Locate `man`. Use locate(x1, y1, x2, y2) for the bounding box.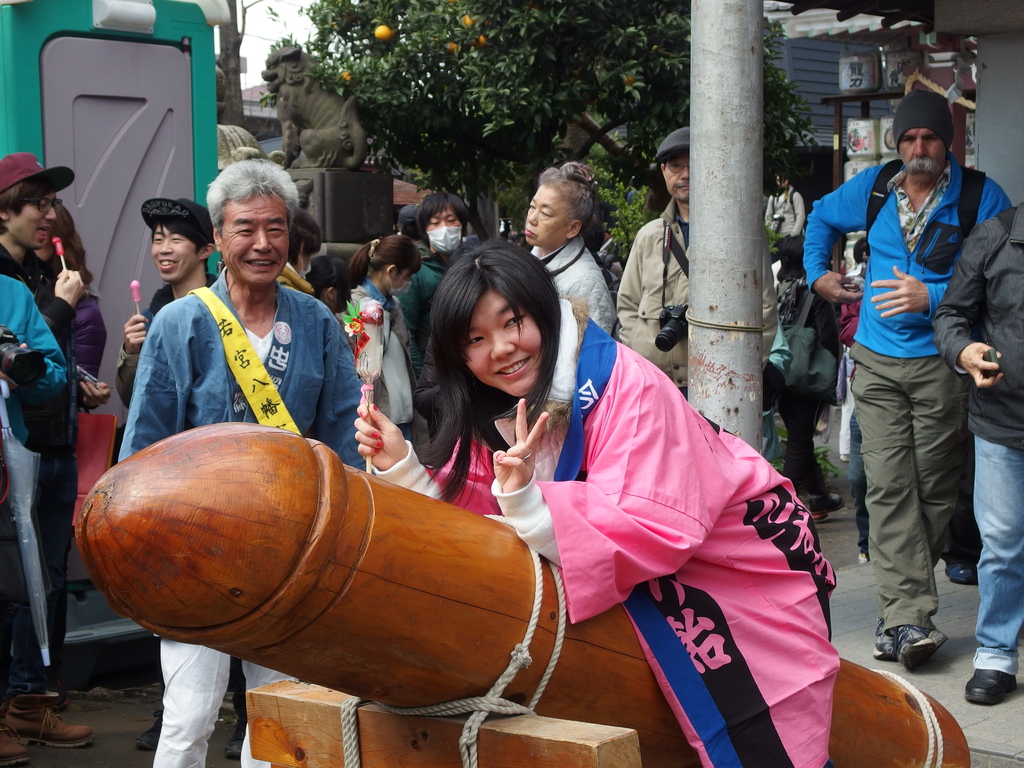
locate(0, 275, 90, 767).
